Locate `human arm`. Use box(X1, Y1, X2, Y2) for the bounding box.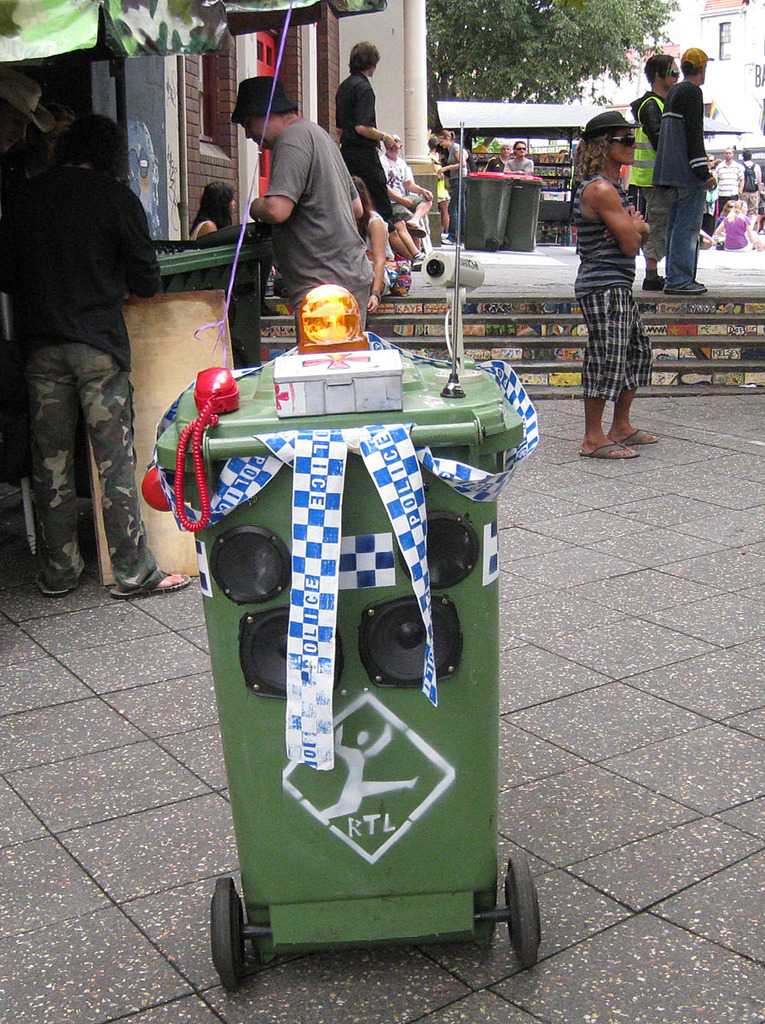
box(403, 162, 429, 203).
